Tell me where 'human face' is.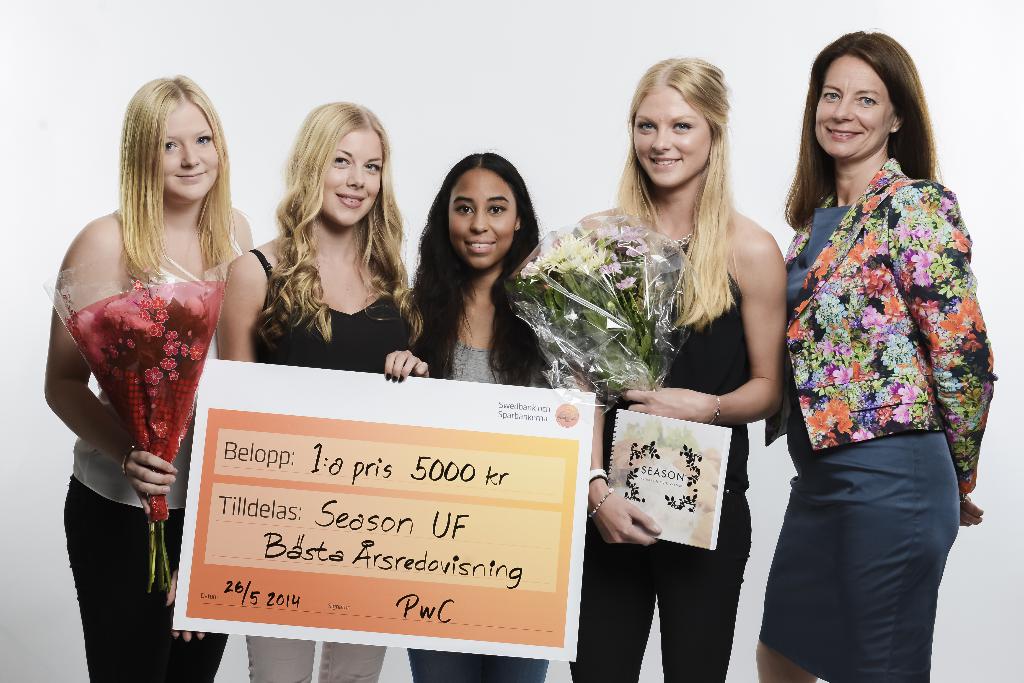
'human face' is at [323,125,385,230].
